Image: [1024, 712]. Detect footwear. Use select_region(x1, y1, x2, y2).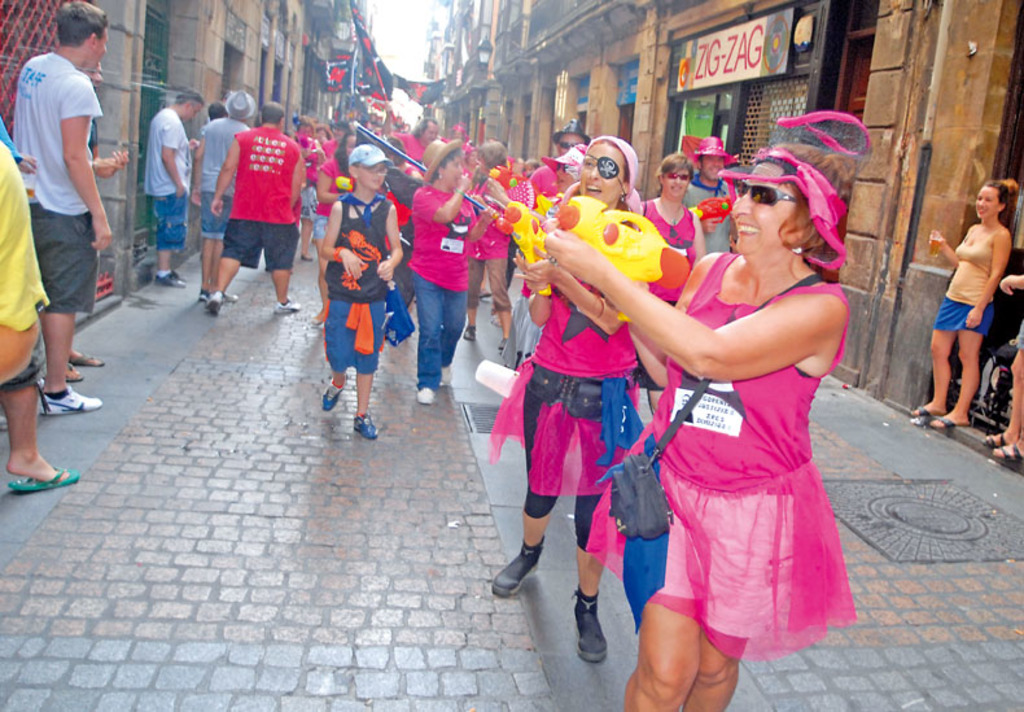
select_region(353, 415, 378, 441).
